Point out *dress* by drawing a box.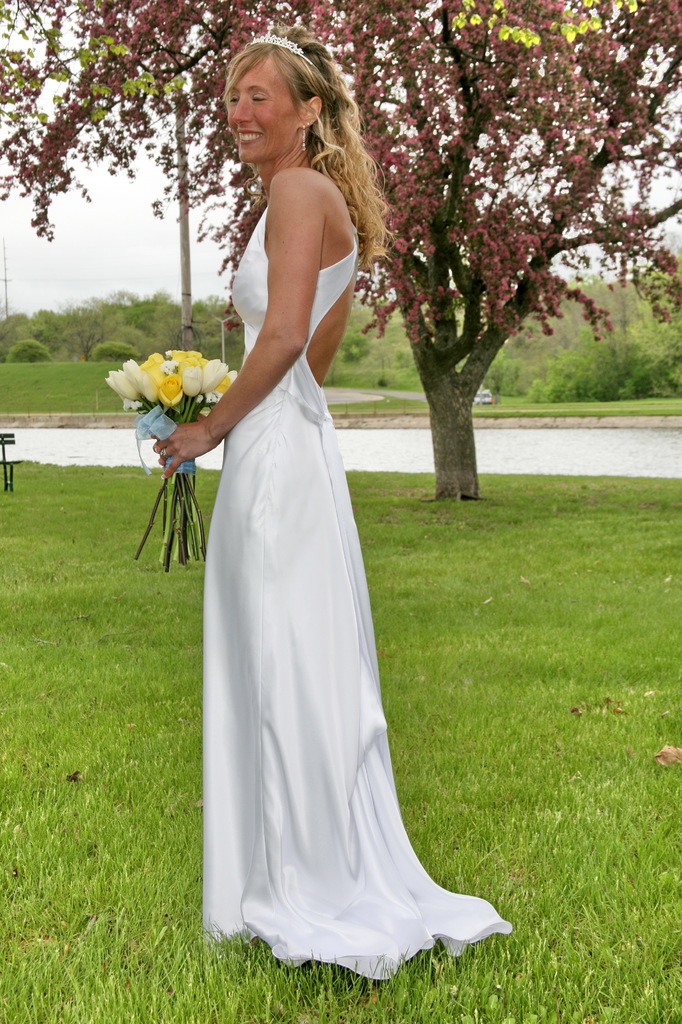
rect(184, 204, 514, 988).
